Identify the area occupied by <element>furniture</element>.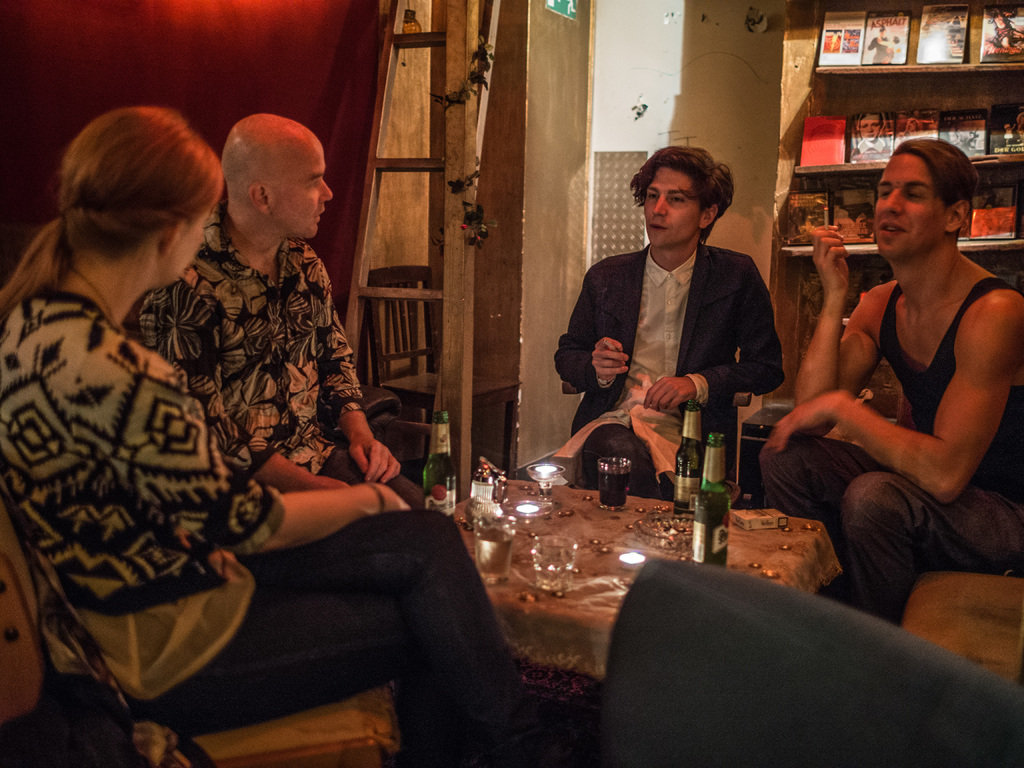
Area: rect(605, 556, 1023, 767).
